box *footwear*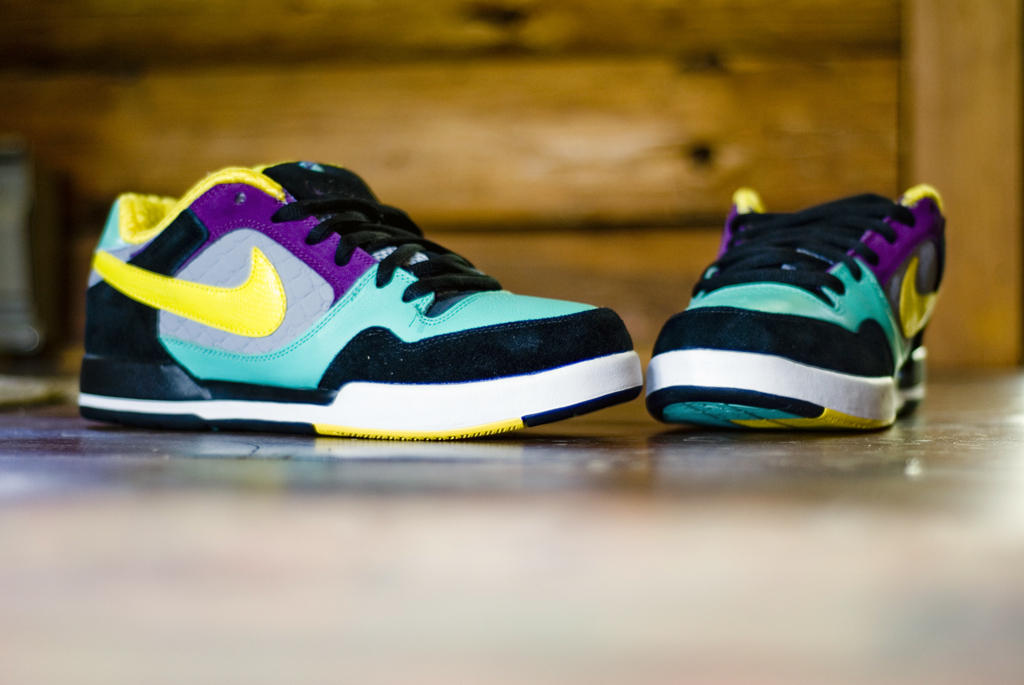
(x1=635, y1=176, x2=950, y2=436)
